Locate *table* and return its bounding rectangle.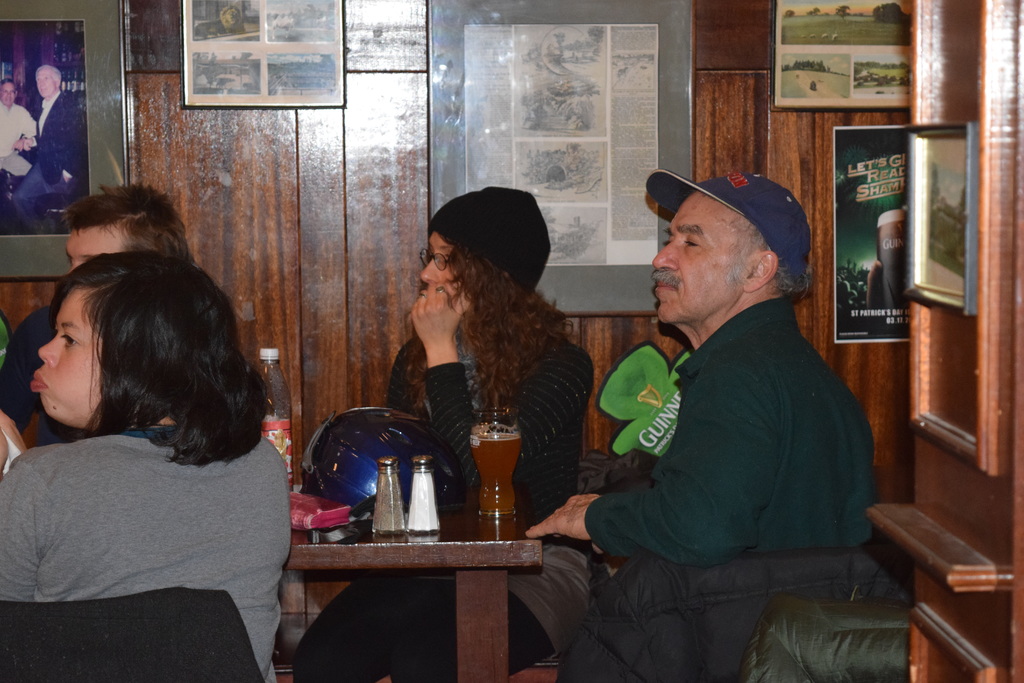
273 485 559 668.
